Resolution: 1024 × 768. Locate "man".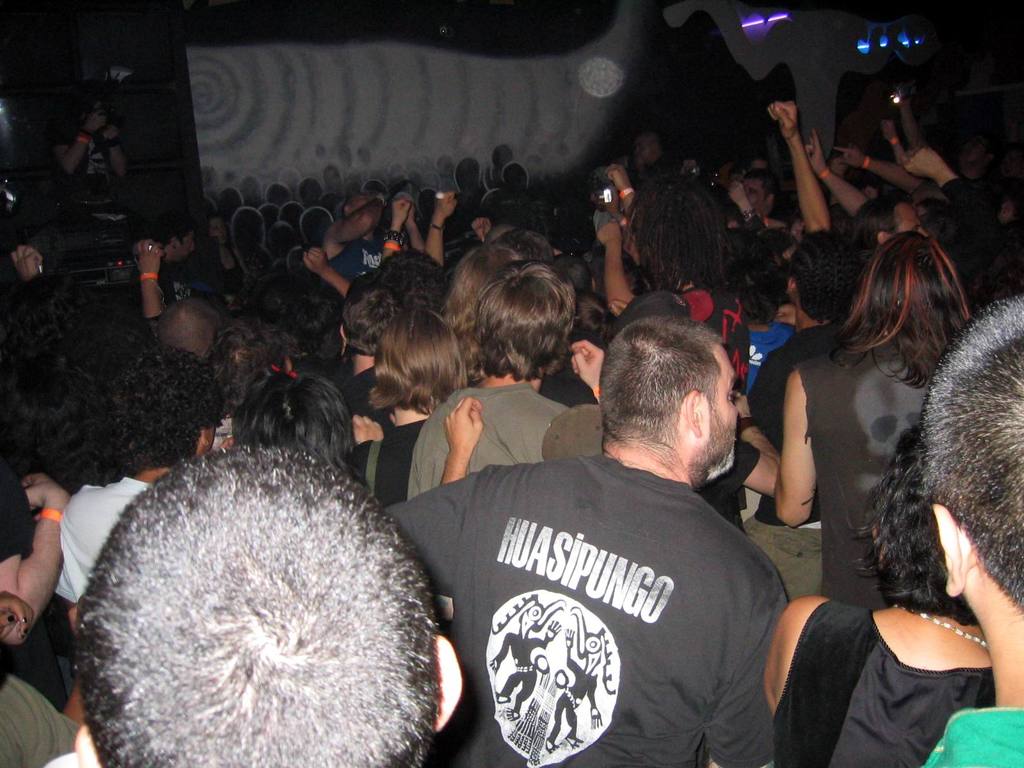
region(865, 191, 937, 235).
